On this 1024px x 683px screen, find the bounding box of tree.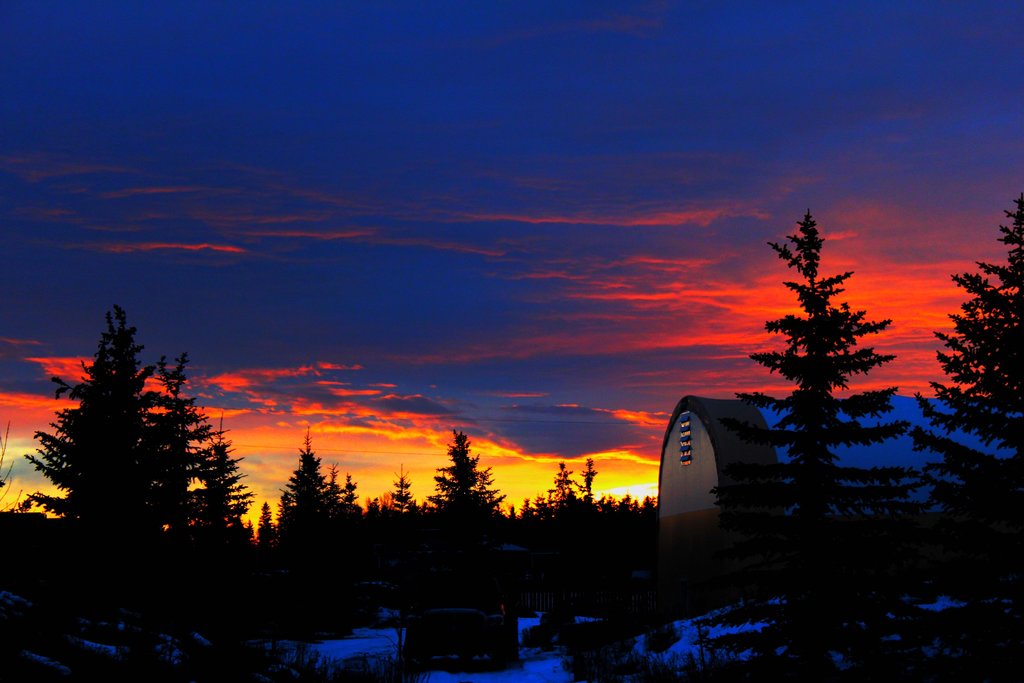
Bounding box: (269,414,345,595).
